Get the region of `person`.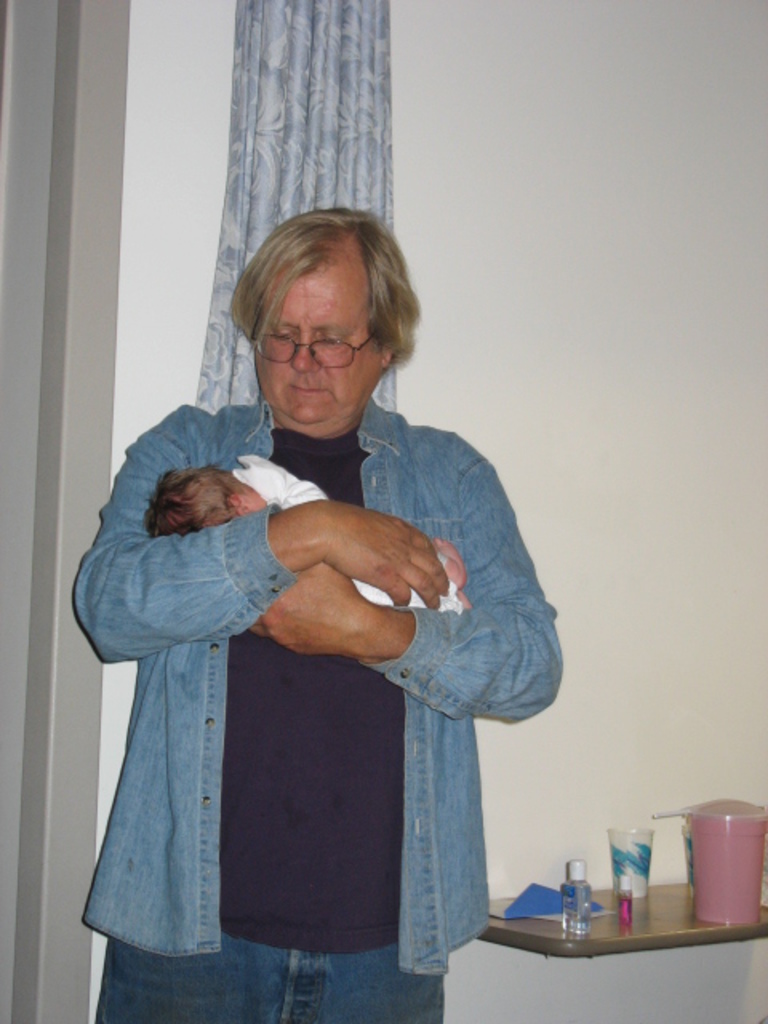
<bbox>69, 205, 562, 1022</bbox>.
